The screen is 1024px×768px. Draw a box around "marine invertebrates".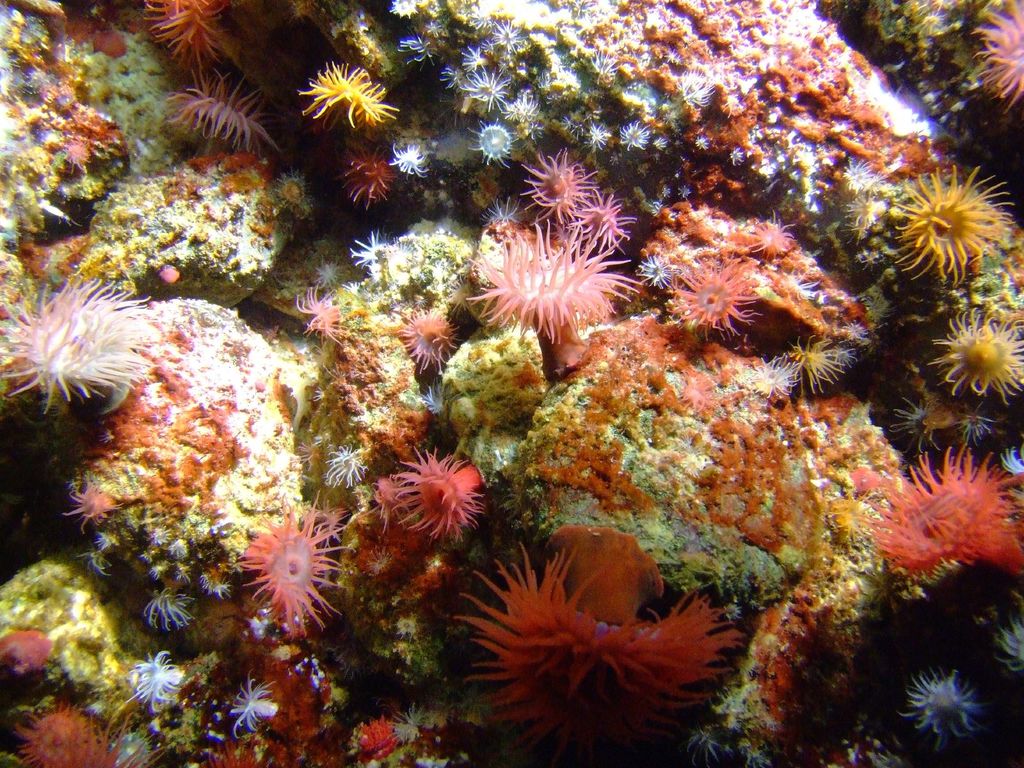
153,53,278,161.
